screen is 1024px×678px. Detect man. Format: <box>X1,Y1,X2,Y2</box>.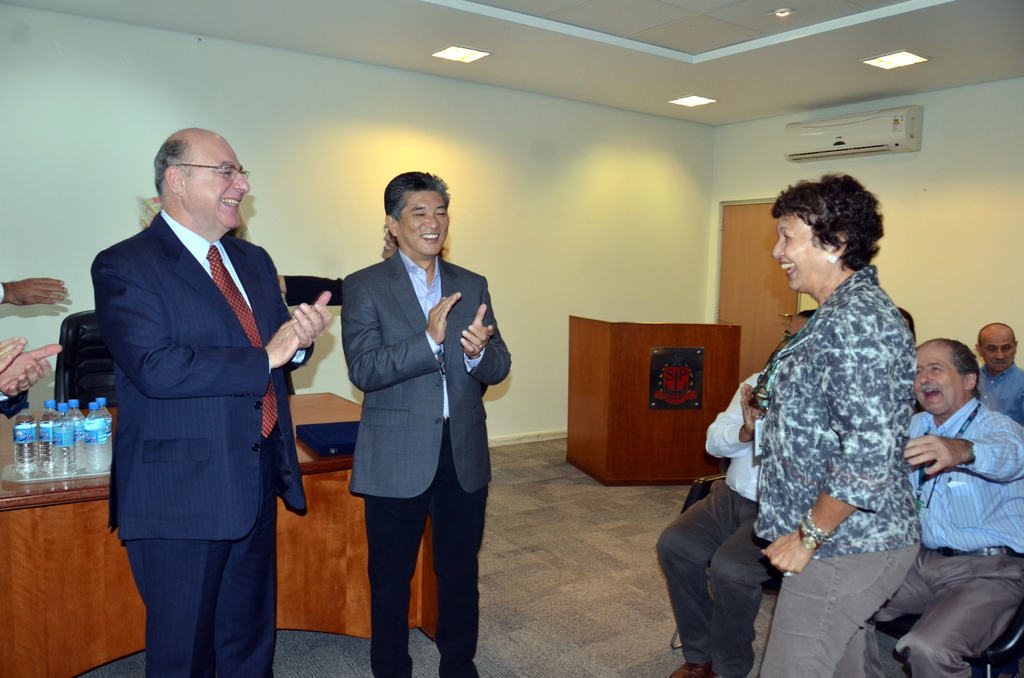
<box>657,336,791,677</box>.
